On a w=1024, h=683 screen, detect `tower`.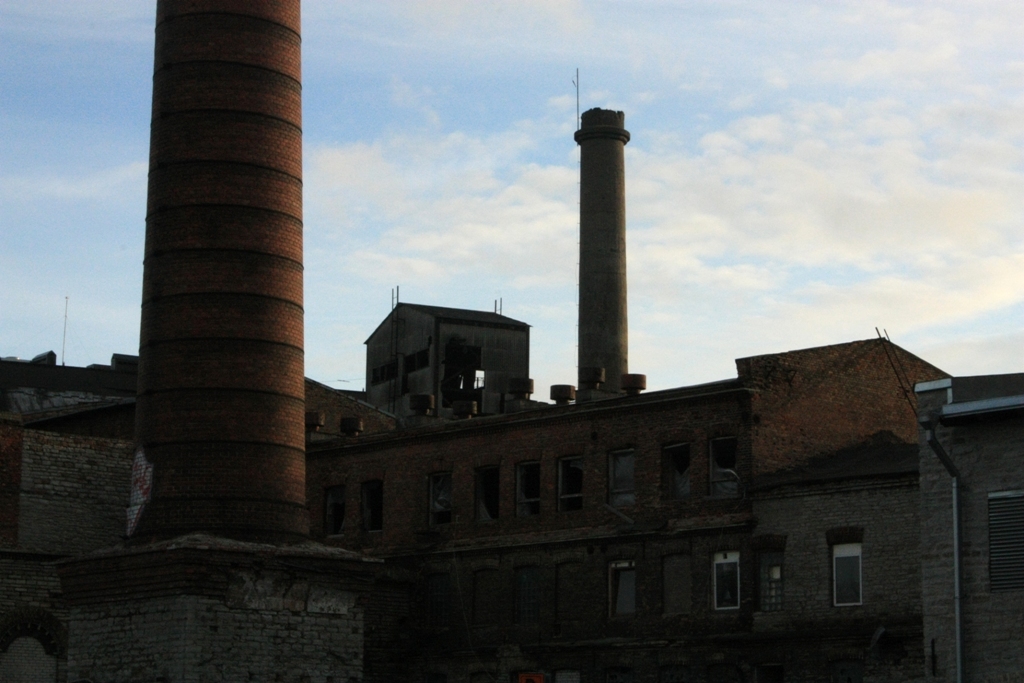
574, 107, 643, 416.
